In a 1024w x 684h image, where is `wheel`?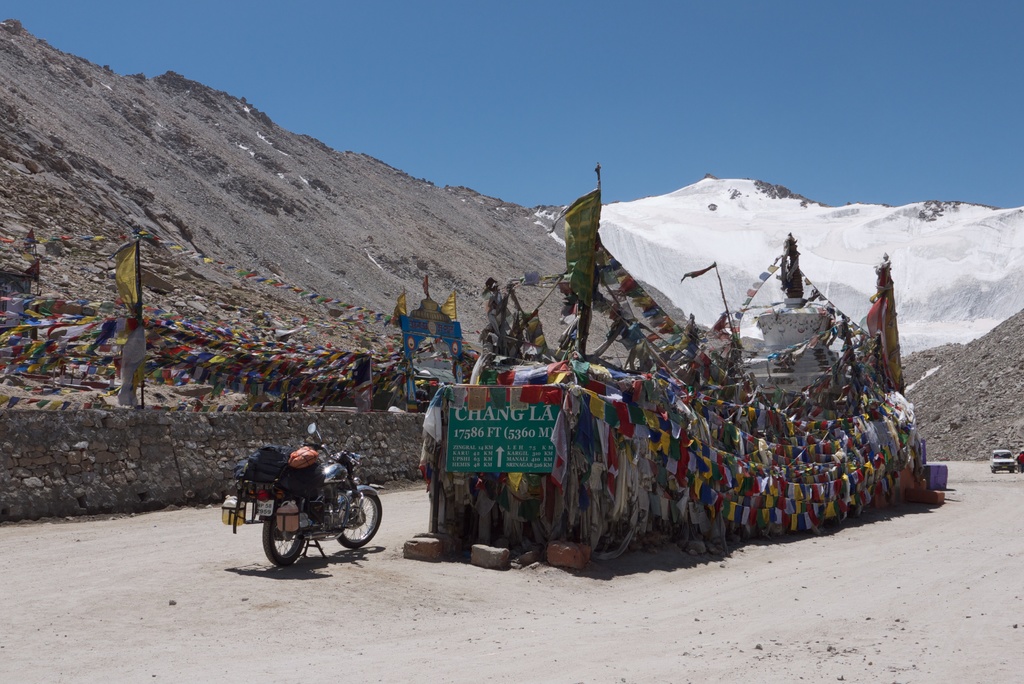
locate(335, 493, 382, 548).
